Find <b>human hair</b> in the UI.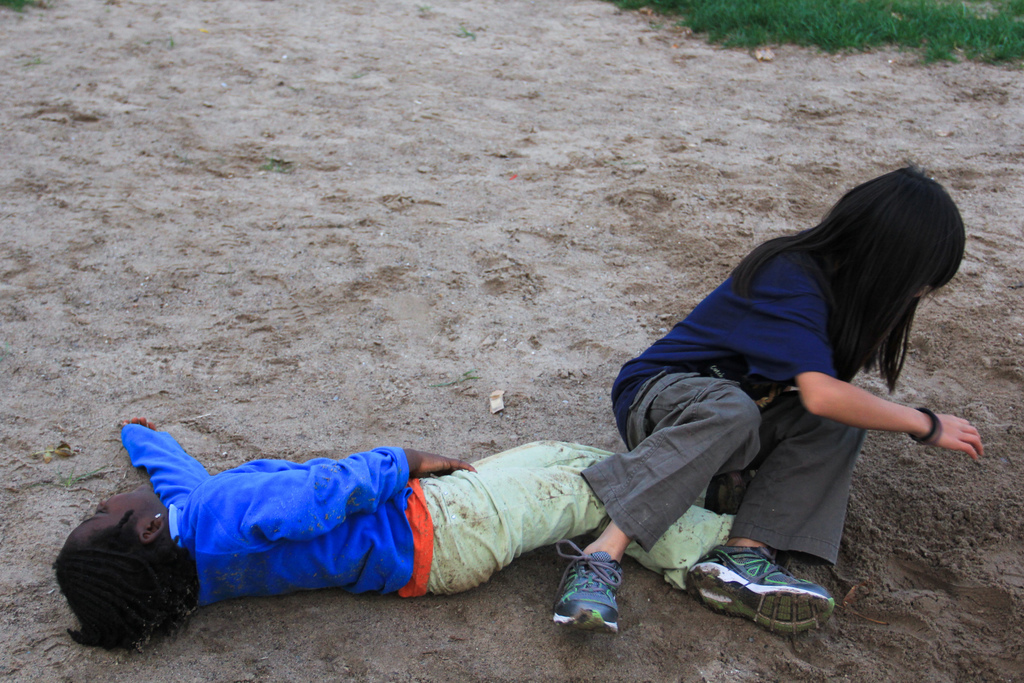
UI element at box=[55, 502, 202, 655].
